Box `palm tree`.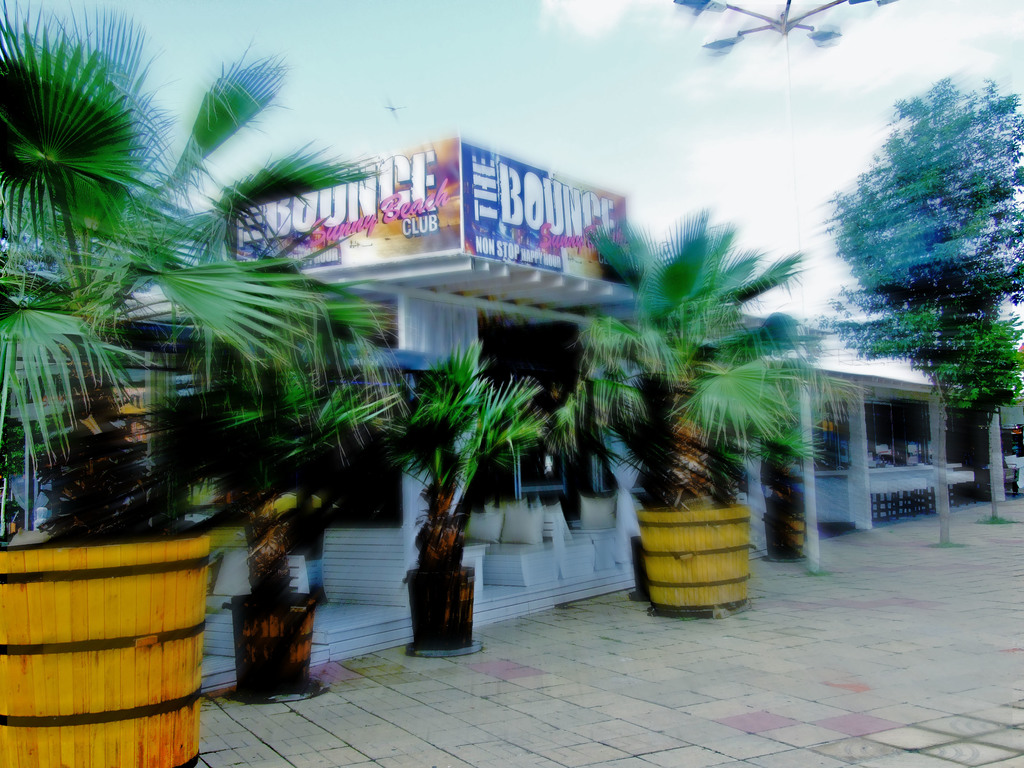
BBox(378, 356, 524, 653).
